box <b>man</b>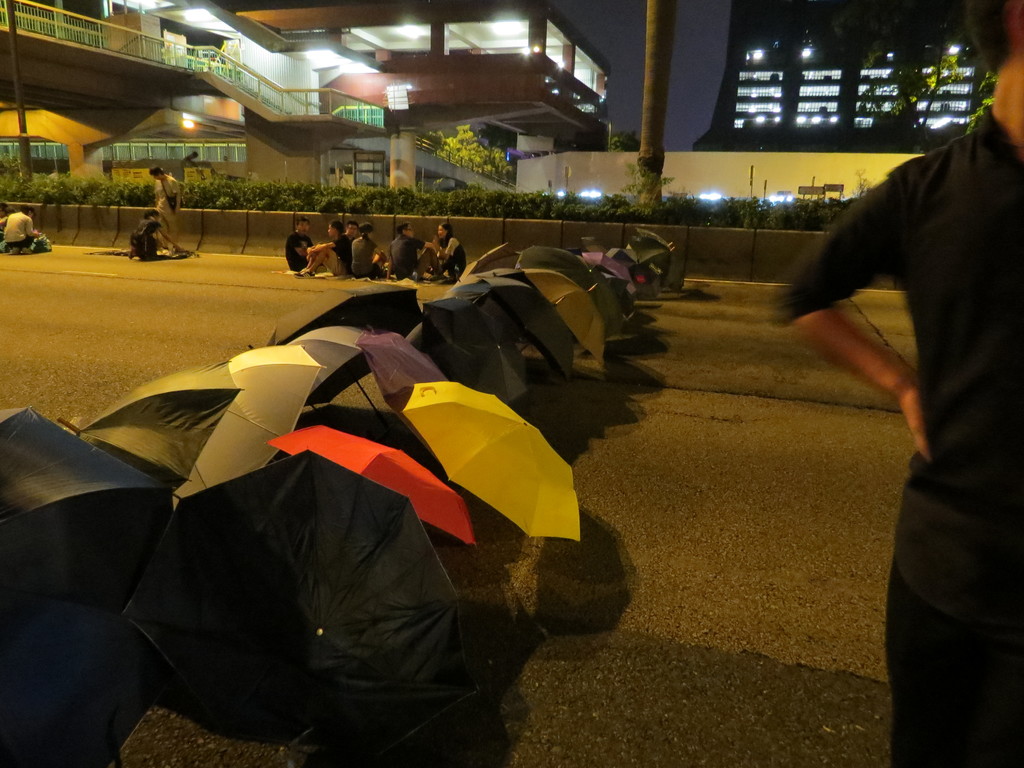
detection(152, 166, 180, 252)
